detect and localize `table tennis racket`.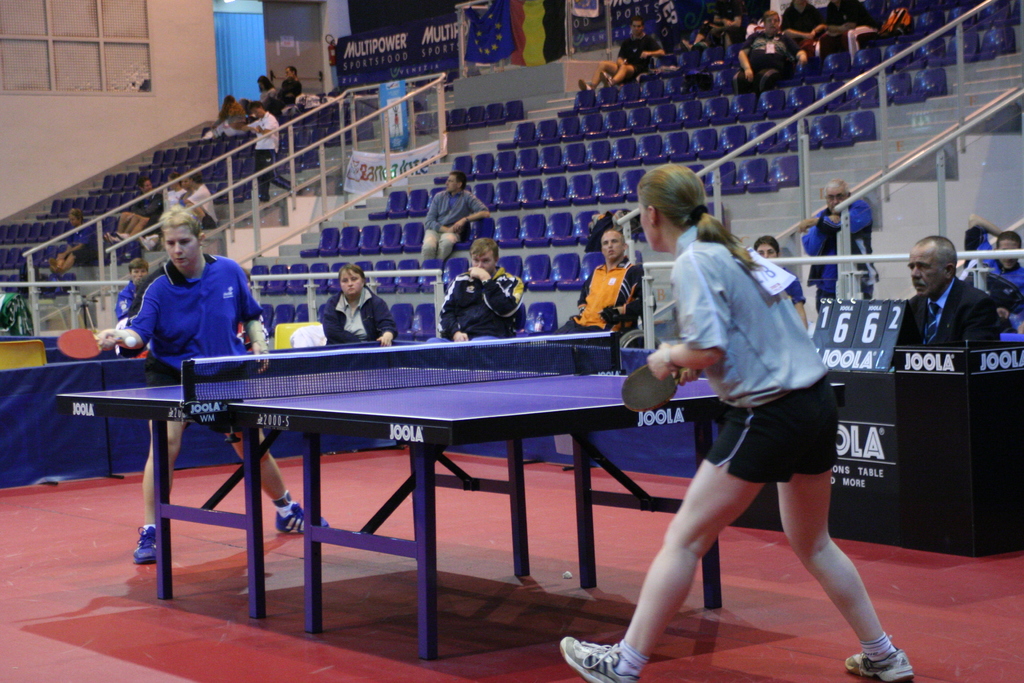
Localized at select_region(619, 363, 705, 413).
